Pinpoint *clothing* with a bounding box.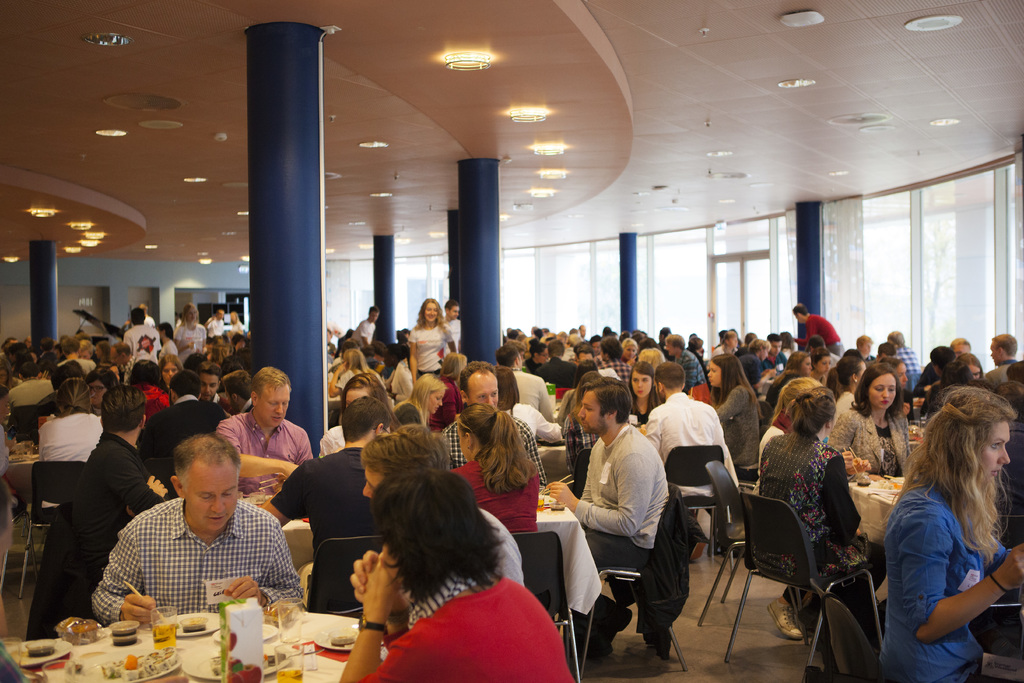
[562,420,675,612].
